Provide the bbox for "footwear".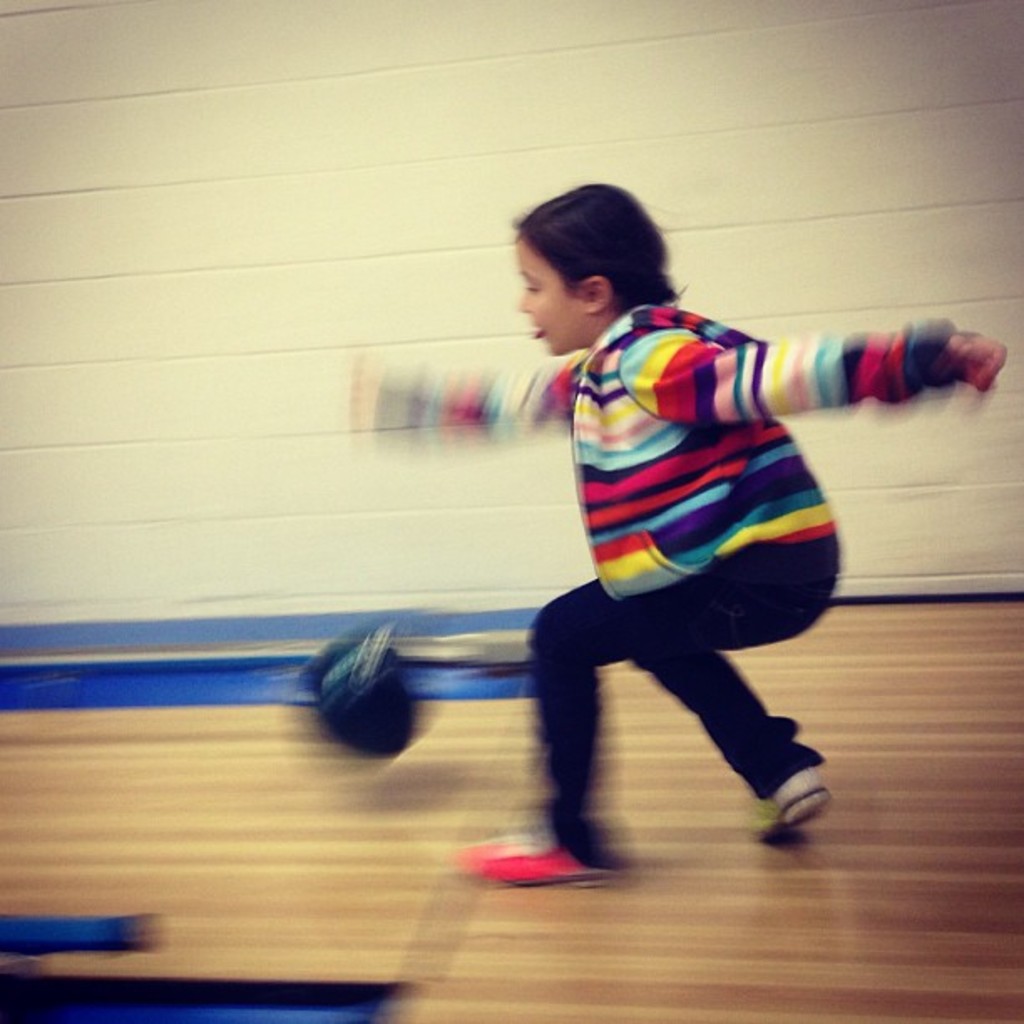
Rect(453, 815, 624, 887).
